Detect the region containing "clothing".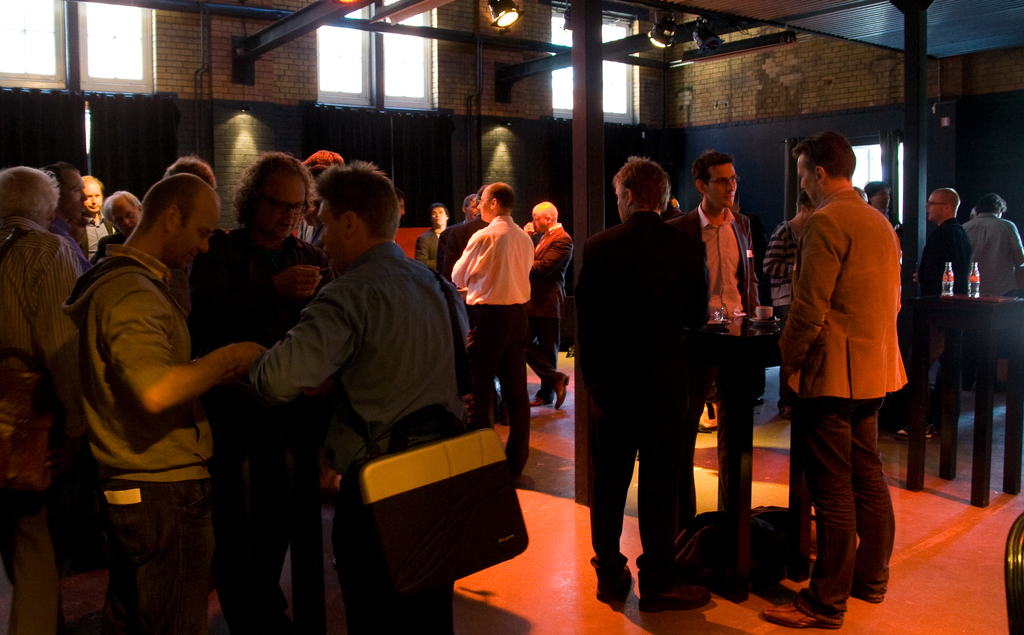
locate(778, 176, 913, 622).
